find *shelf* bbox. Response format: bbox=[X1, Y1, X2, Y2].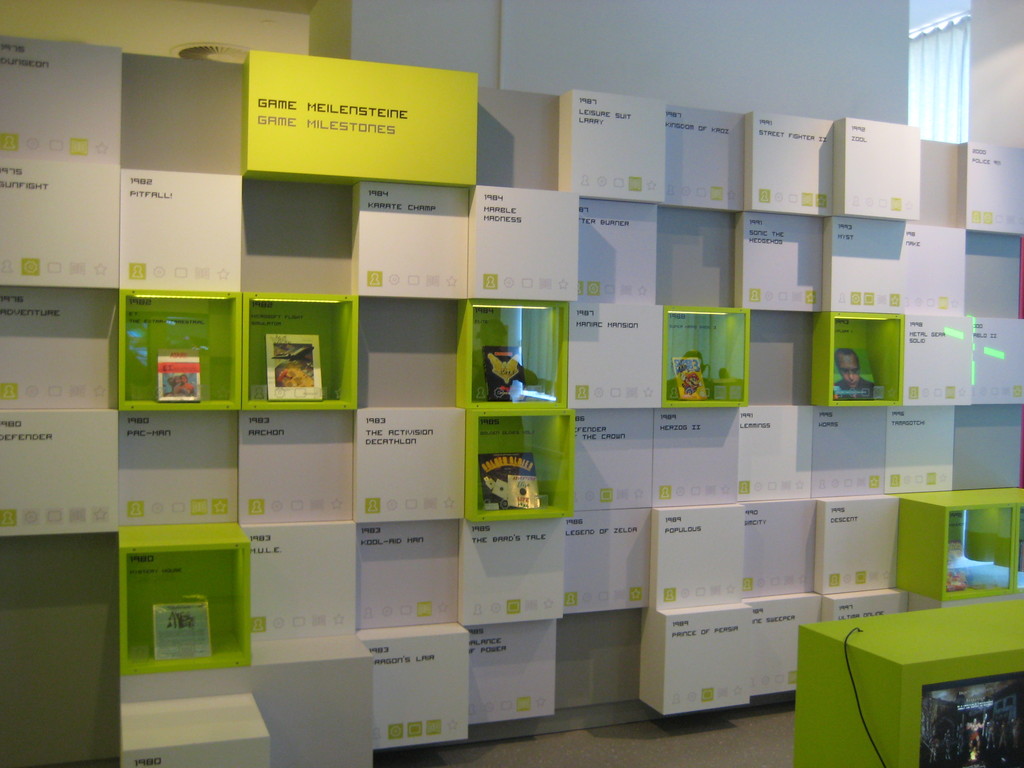
bbox=[899, 314, 973, 410].
